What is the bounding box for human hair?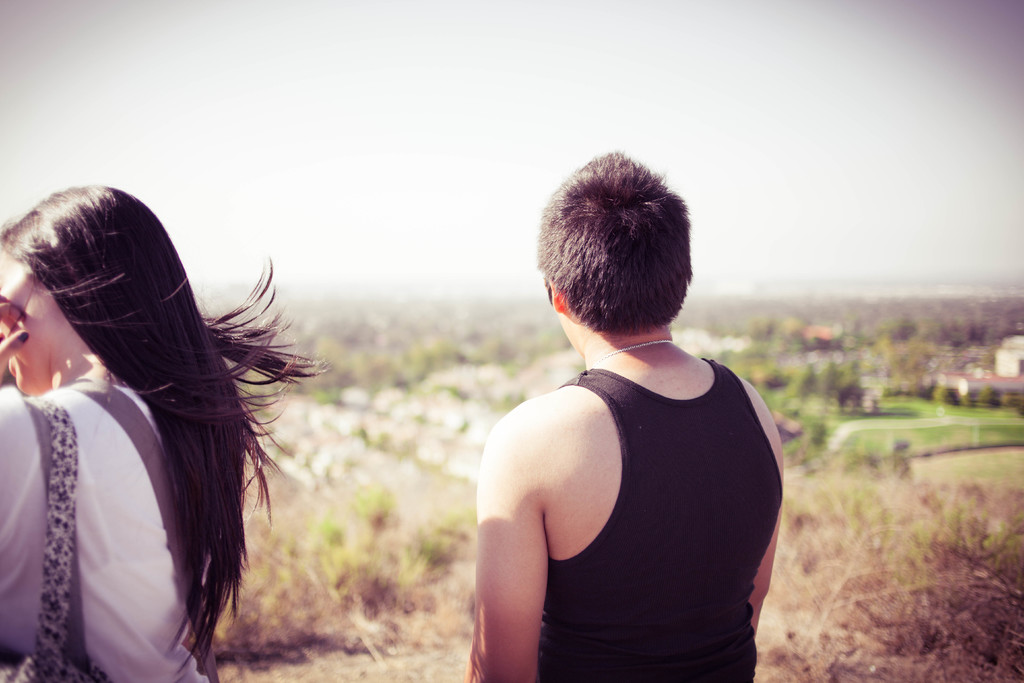
(left=536, top=133, right=697, bottom=335).
